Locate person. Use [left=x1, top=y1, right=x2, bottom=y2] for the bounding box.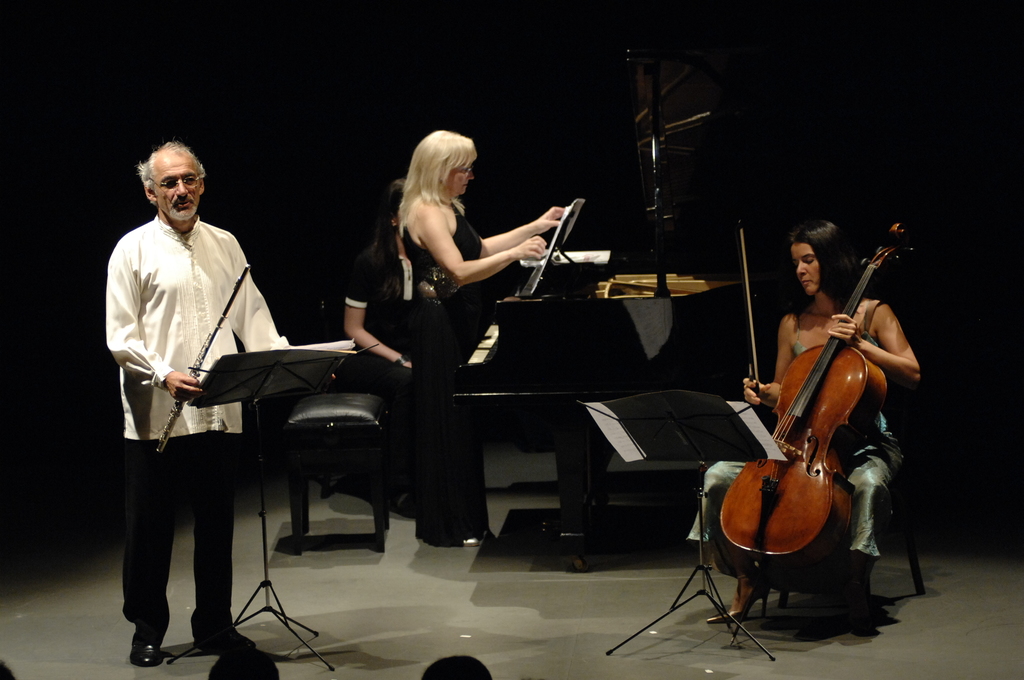
[left=691, top=206, right=927, bottom=621].
